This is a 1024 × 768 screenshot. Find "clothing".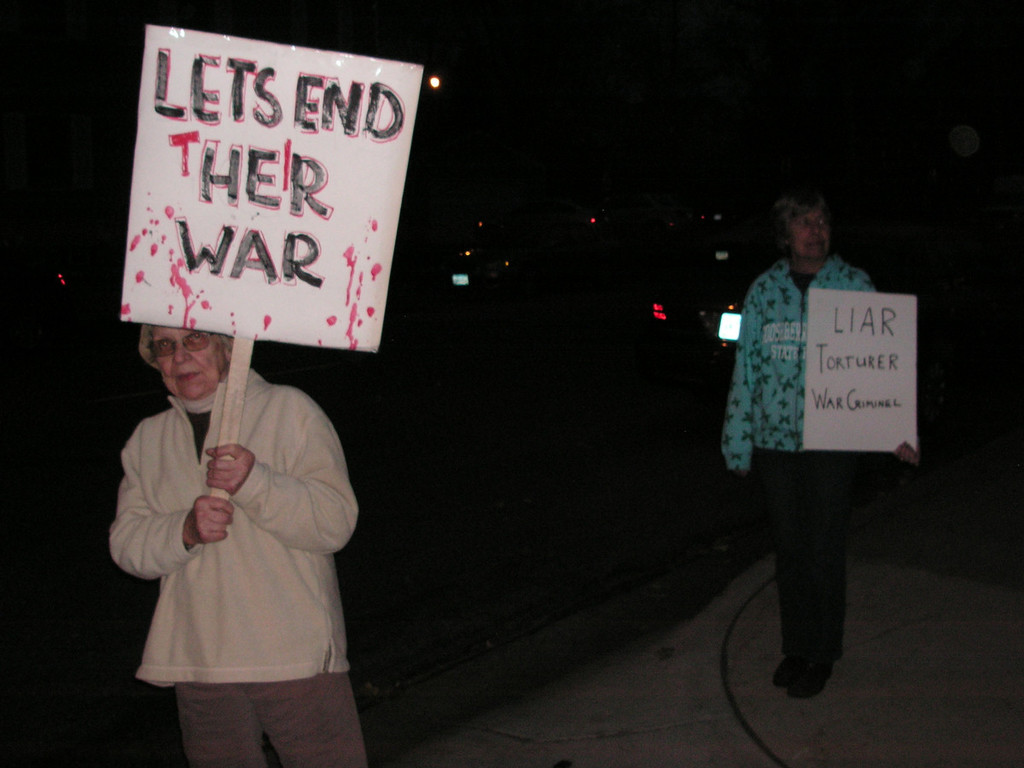
Bounding box: 94/318/355/715.
